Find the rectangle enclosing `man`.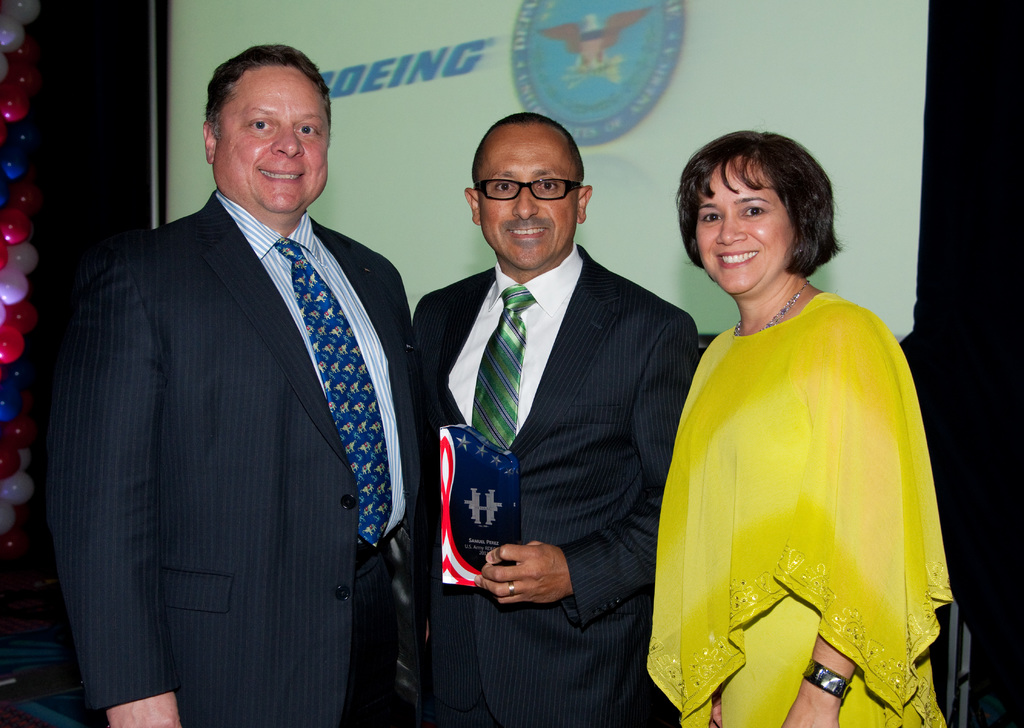
region(409, 106, 701, 727).
